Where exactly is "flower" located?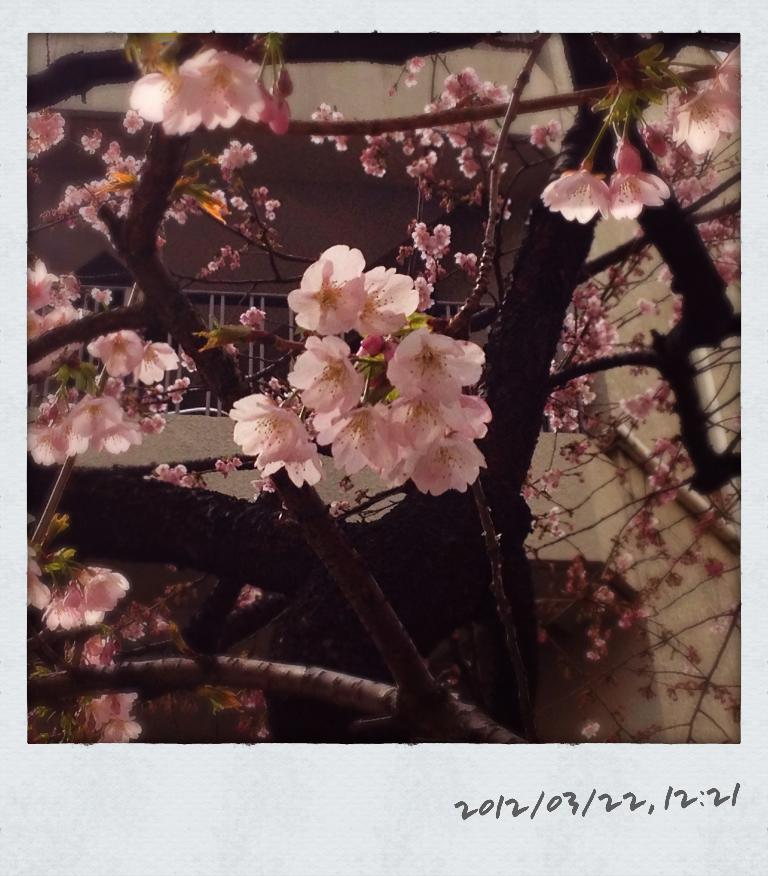
Its bounding box is pyautogui.locateOnScreen(286, 238, 366, 335).
